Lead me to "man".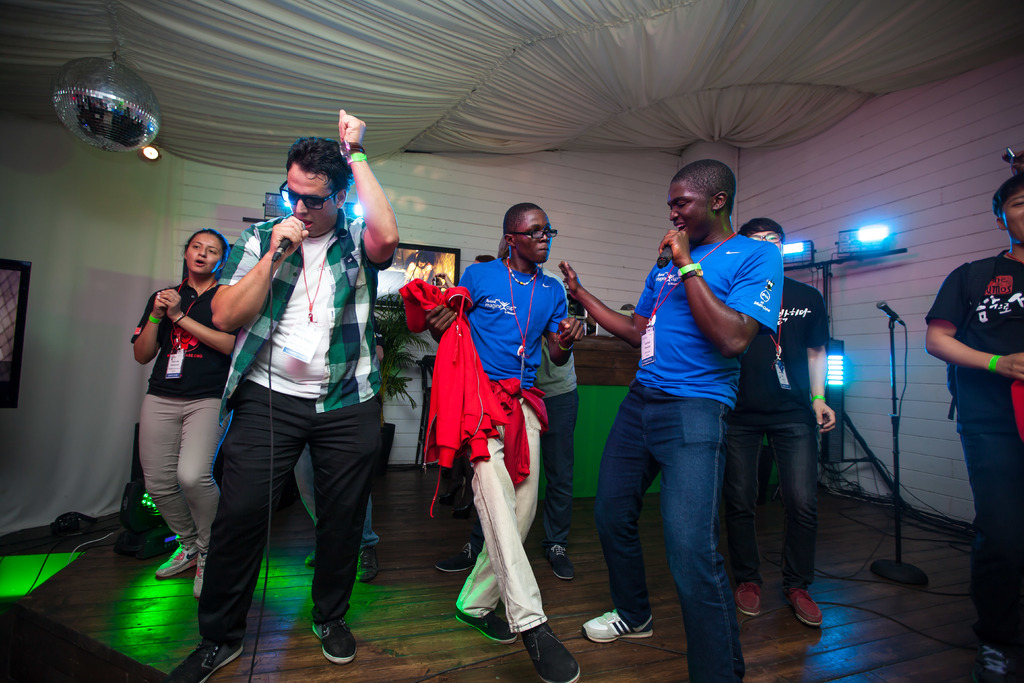
Lead to crop(195, 131, 392, 668).
